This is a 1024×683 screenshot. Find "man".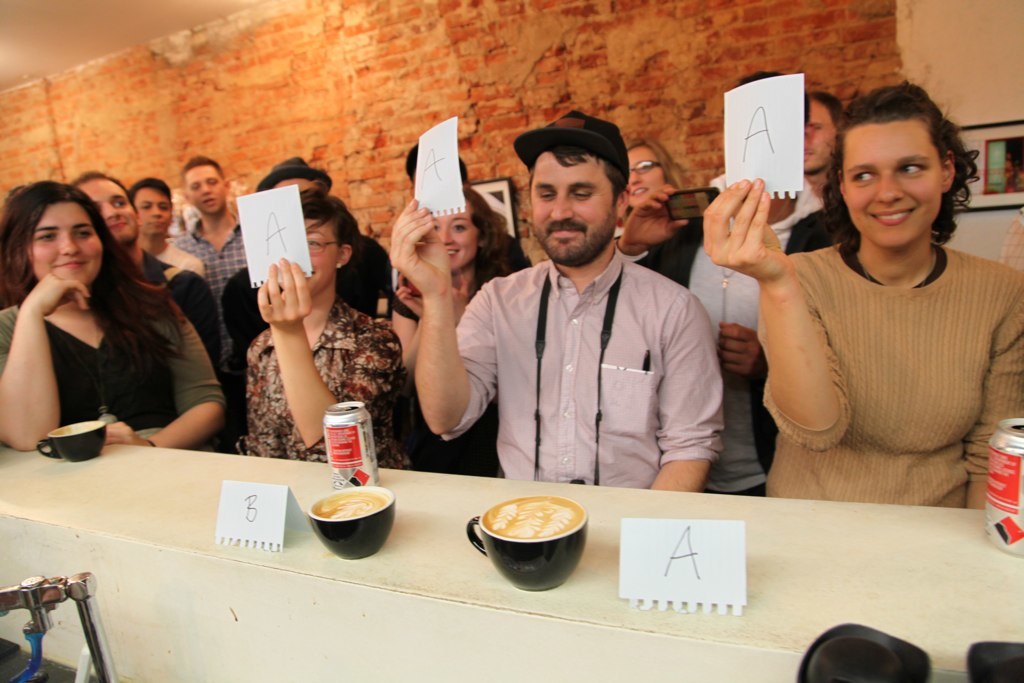
Bounding box: pyautogui.locateOnScreen(447, 118, 749, 517).
